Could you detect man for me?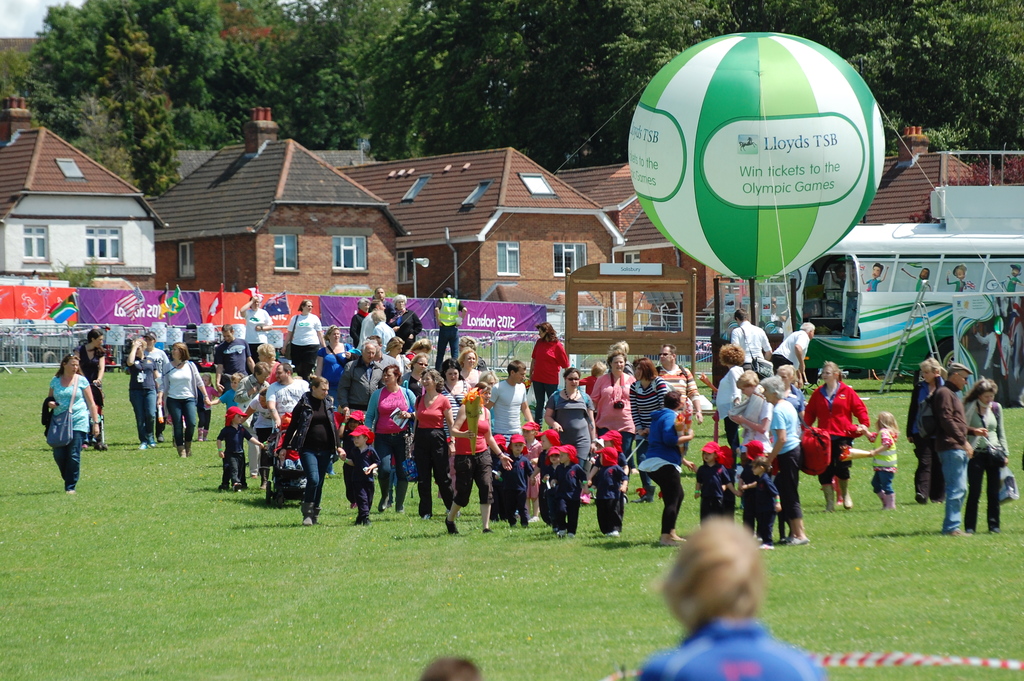
Detection result: 656,344,708,448.
